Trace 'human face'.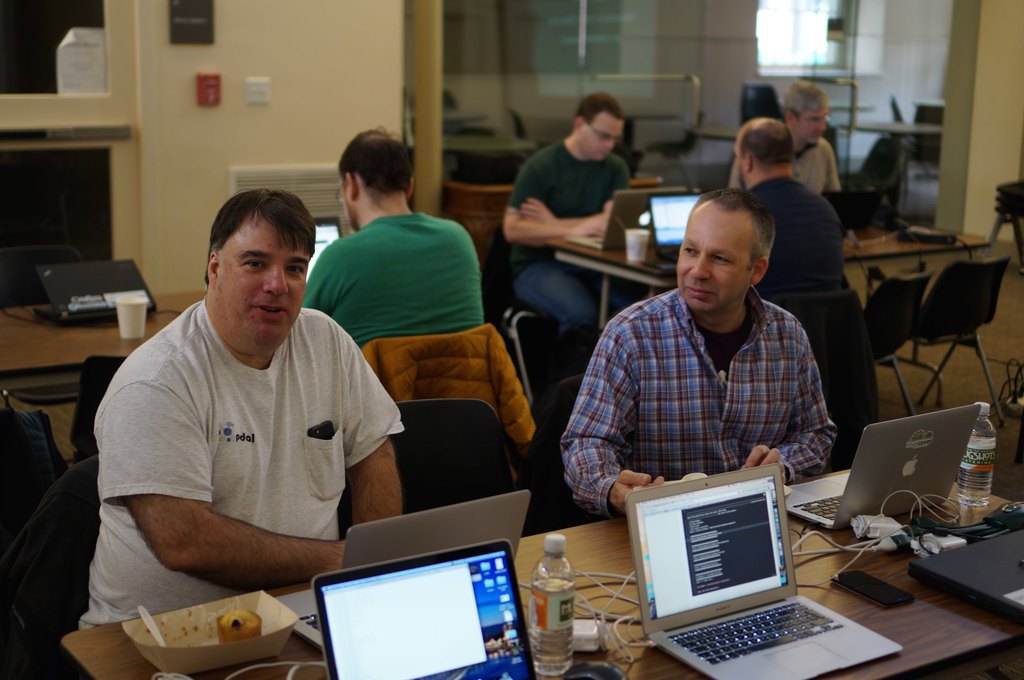
Traced to [x1=796, y1=107, x2=830, y2=144].
